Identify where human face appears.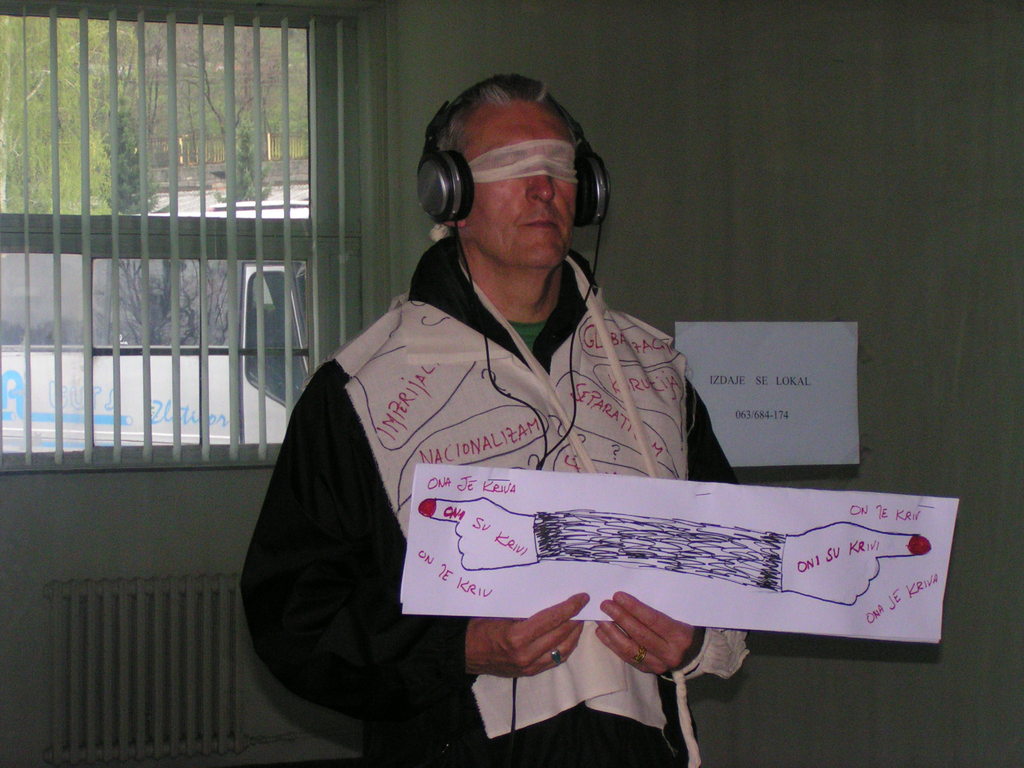
Appears at pyautogui.locateOnScreen(465, 97, 577, 273).
